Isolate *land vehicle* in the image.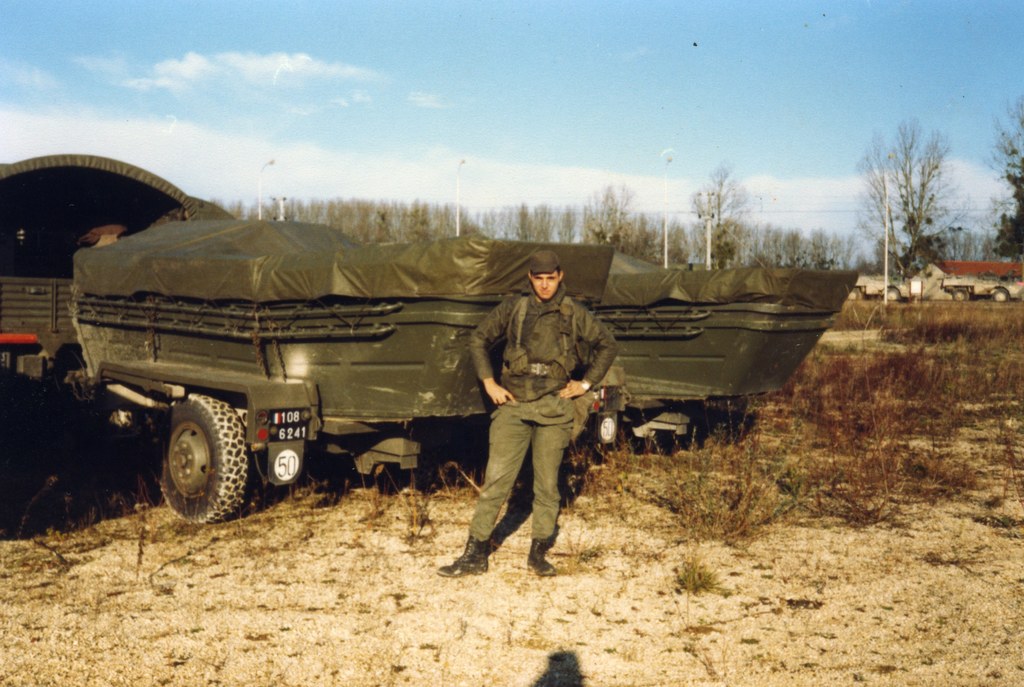
Isolated region: left=940, top=275, right=1023, bottom=300.
